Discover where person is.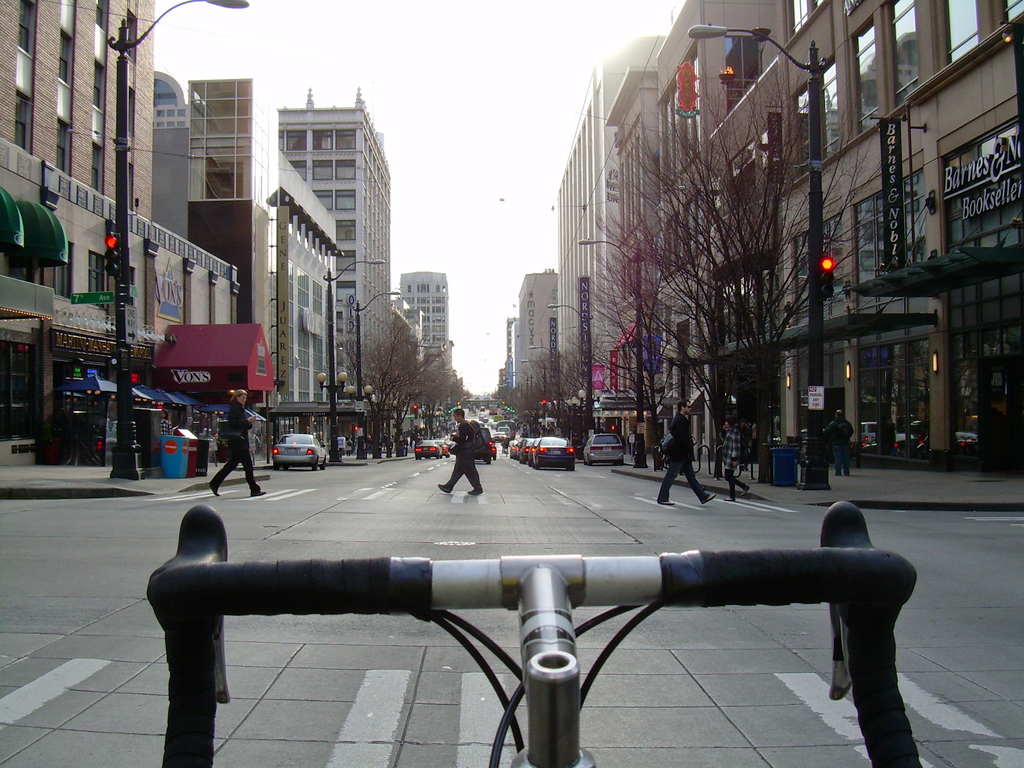
Discovered at box(206, 390, 267, 497).
